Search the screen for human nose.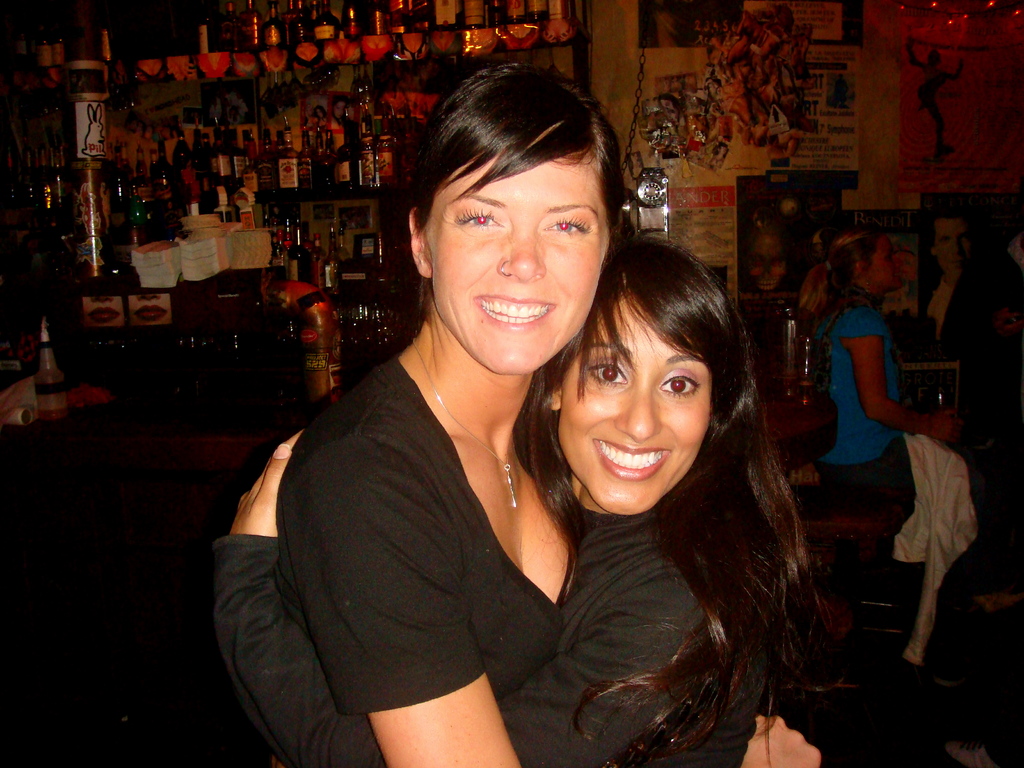
Found at box=[897, 260, 906, 266].
